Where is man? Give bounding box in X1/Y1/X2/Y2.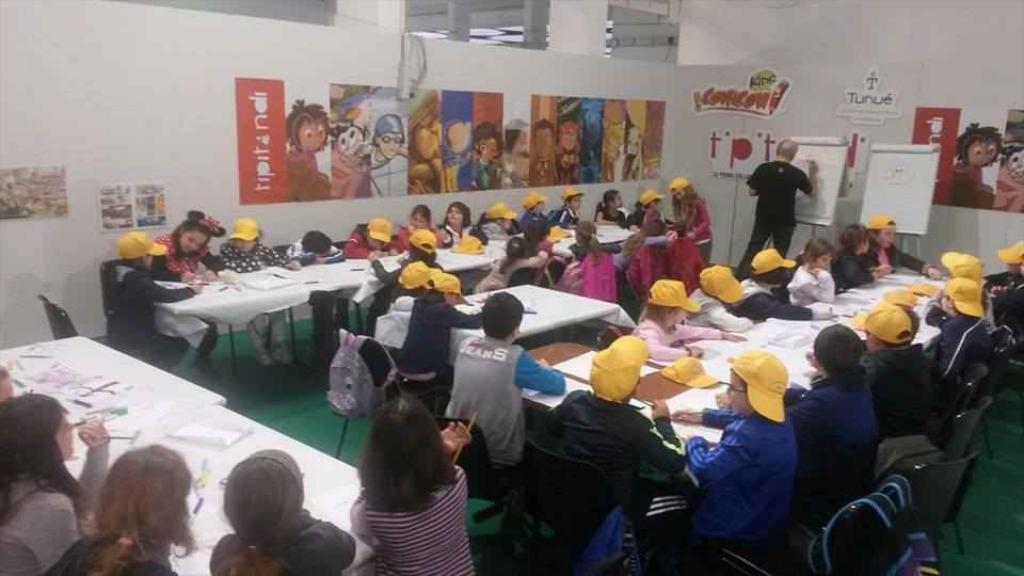
656/352/806/571.
